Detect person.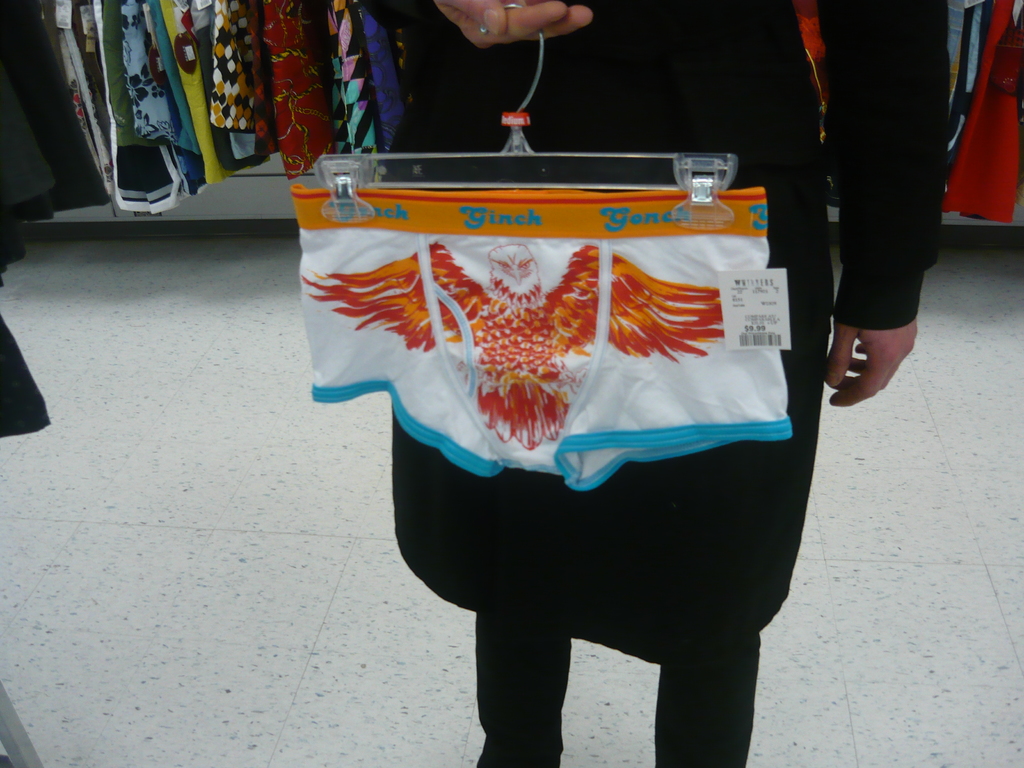
Detected at (360, 0, 946, 767).
